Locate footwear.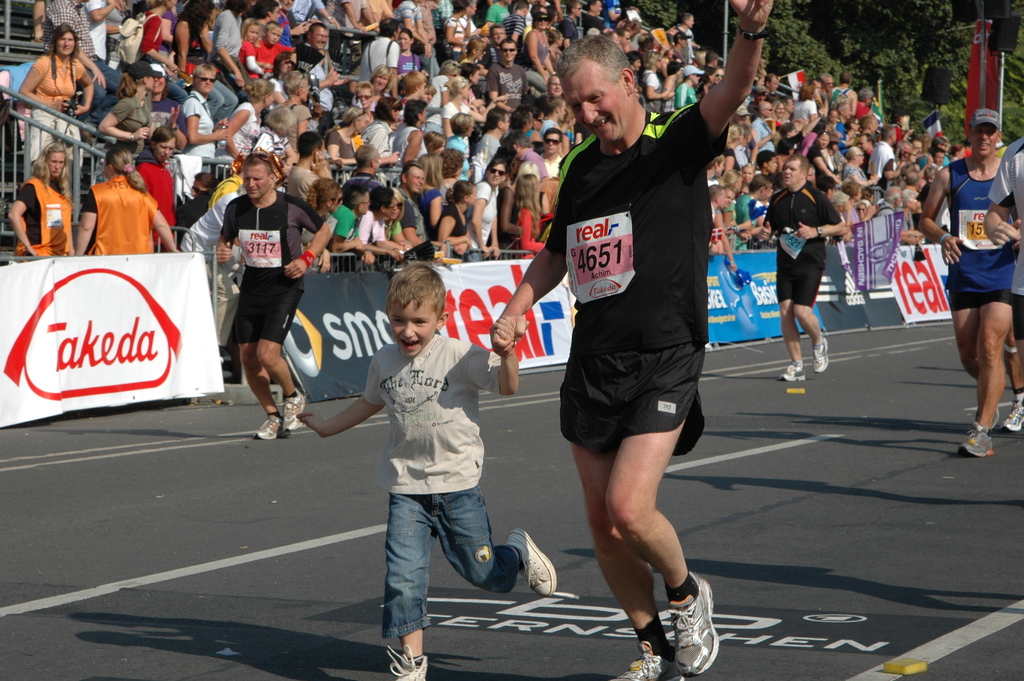
Bounding box: 963:422:995:457.
